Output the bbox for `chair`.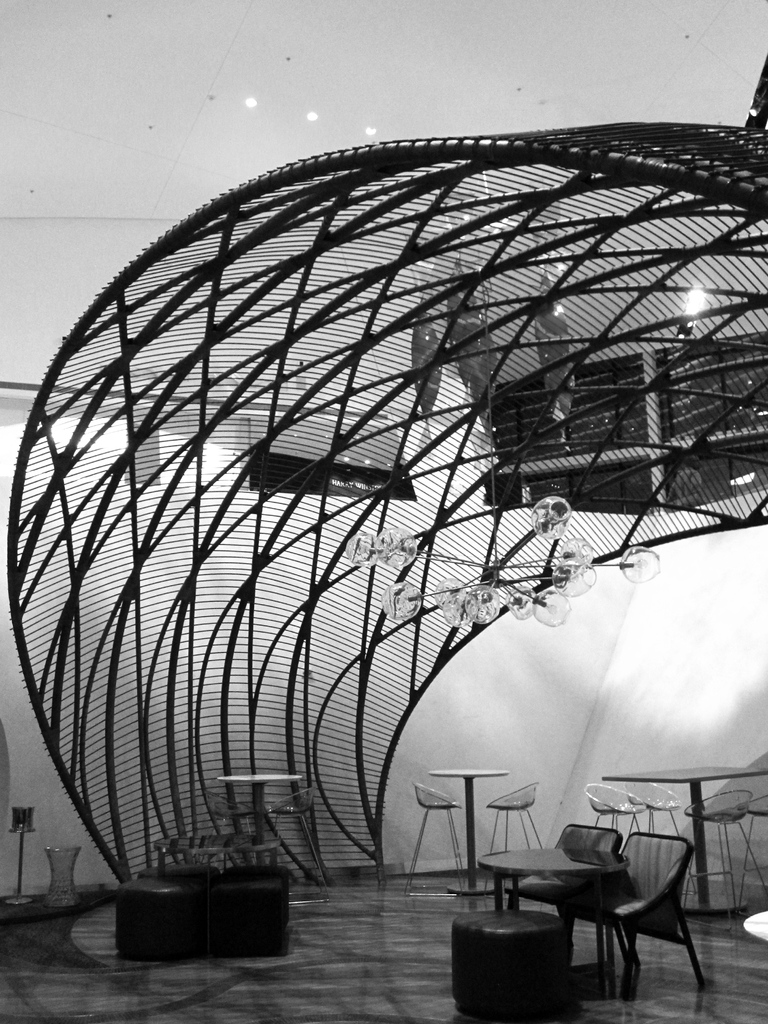
[273, 788, 326, 882].
